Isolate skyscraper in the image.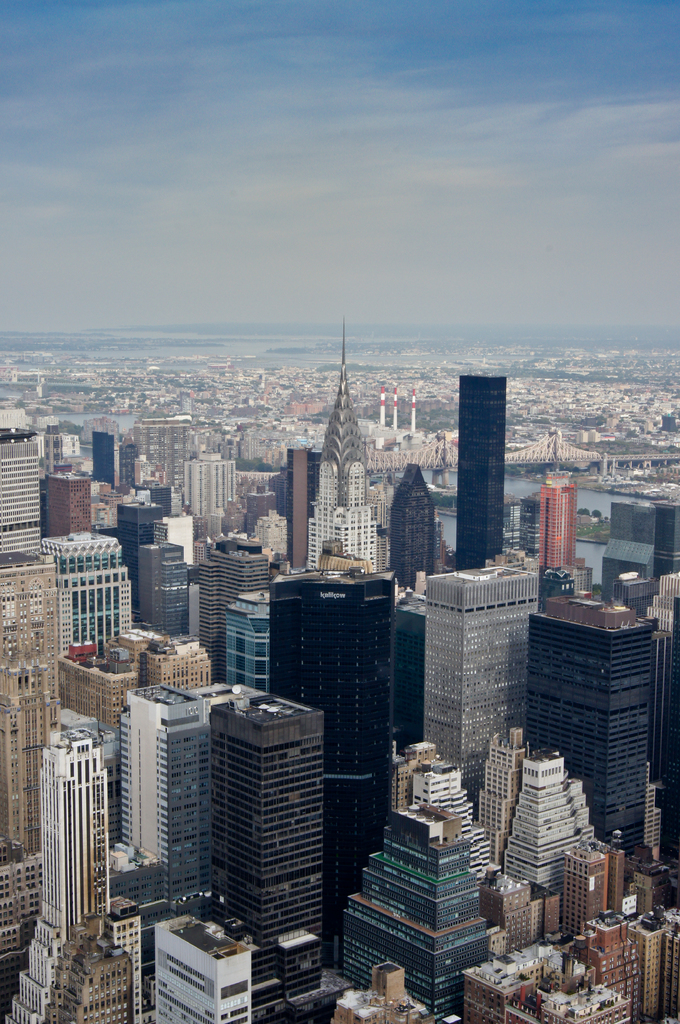
Isolated region: 0, 545, 87, 876.
